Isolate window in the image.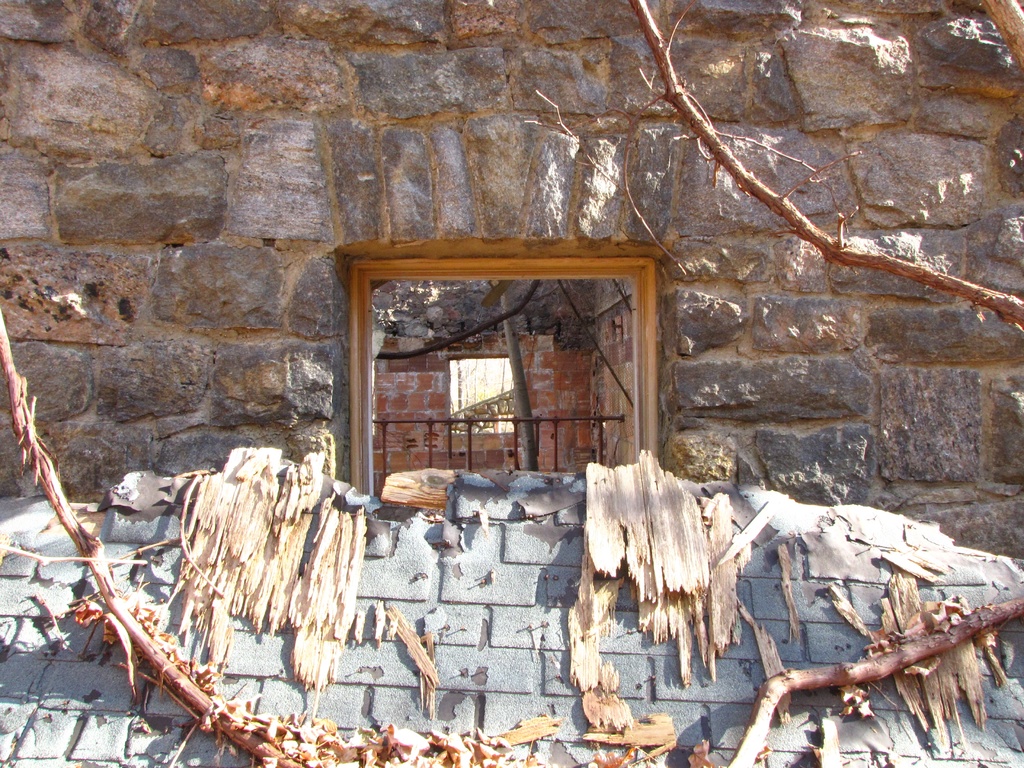
Isolated region: select_region(380, 235, 668, 499).
